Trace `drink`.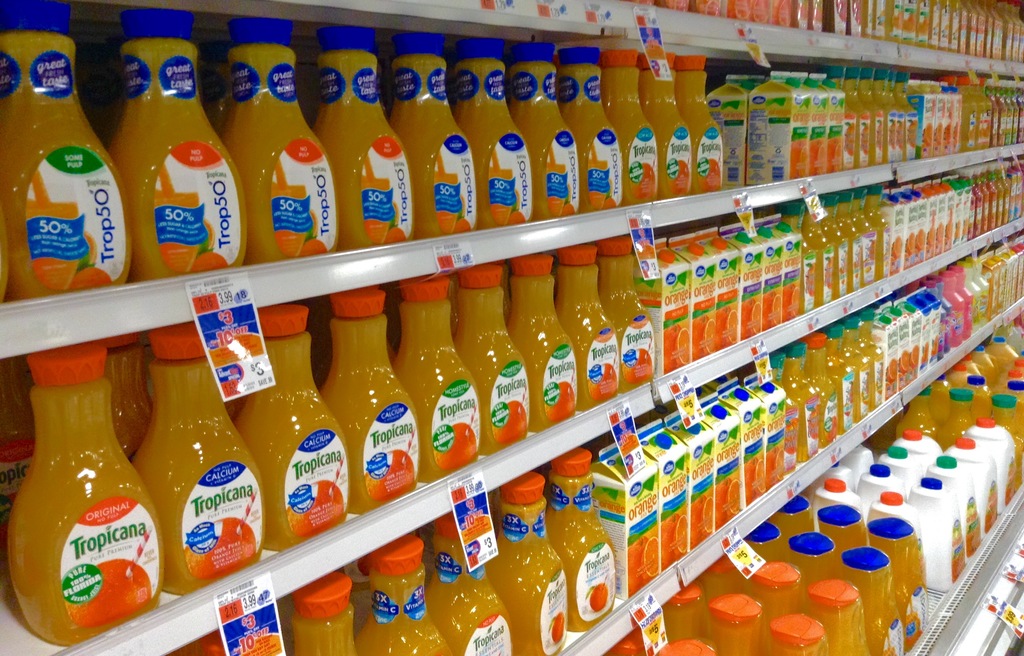
Traced to 1004, 170, 1011, 220.
